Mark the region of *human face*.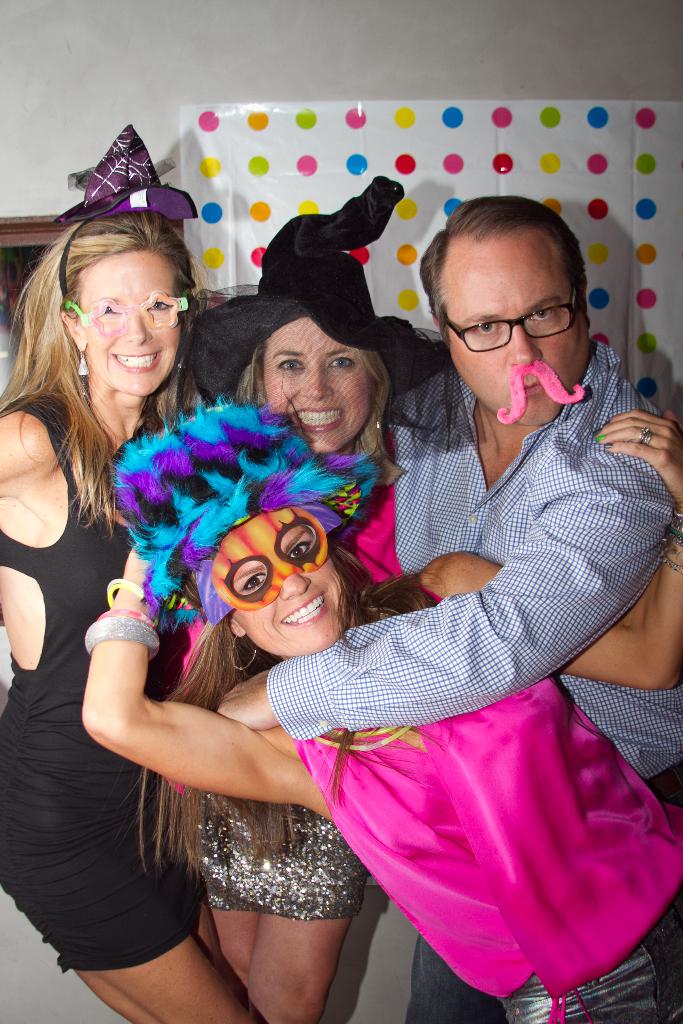
Region: region(82, 252, 181, 396).
